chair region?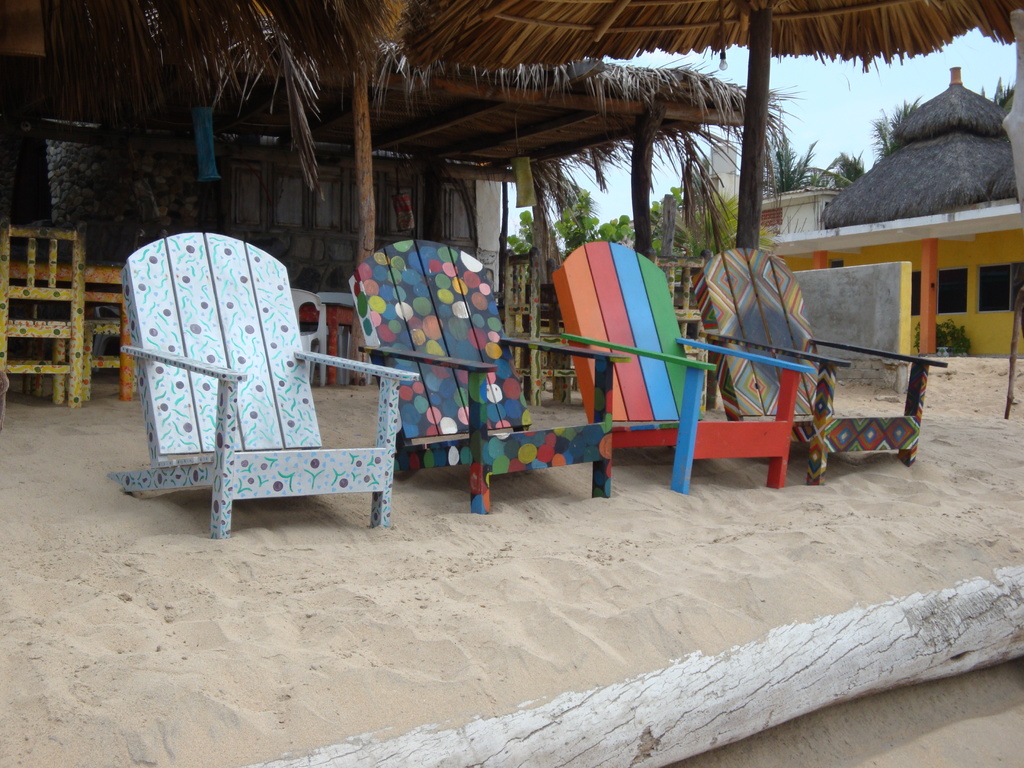
rect(289, 283, 326, 383)
